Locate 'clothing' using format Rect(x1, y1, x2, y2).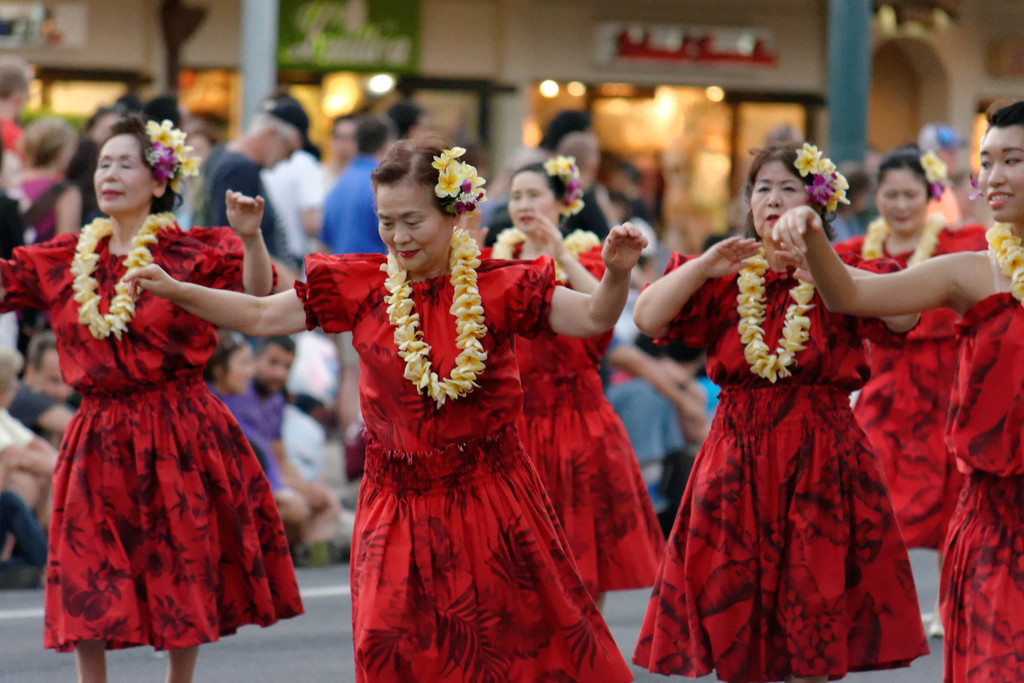
Rect(1, 215, 287, 644).
